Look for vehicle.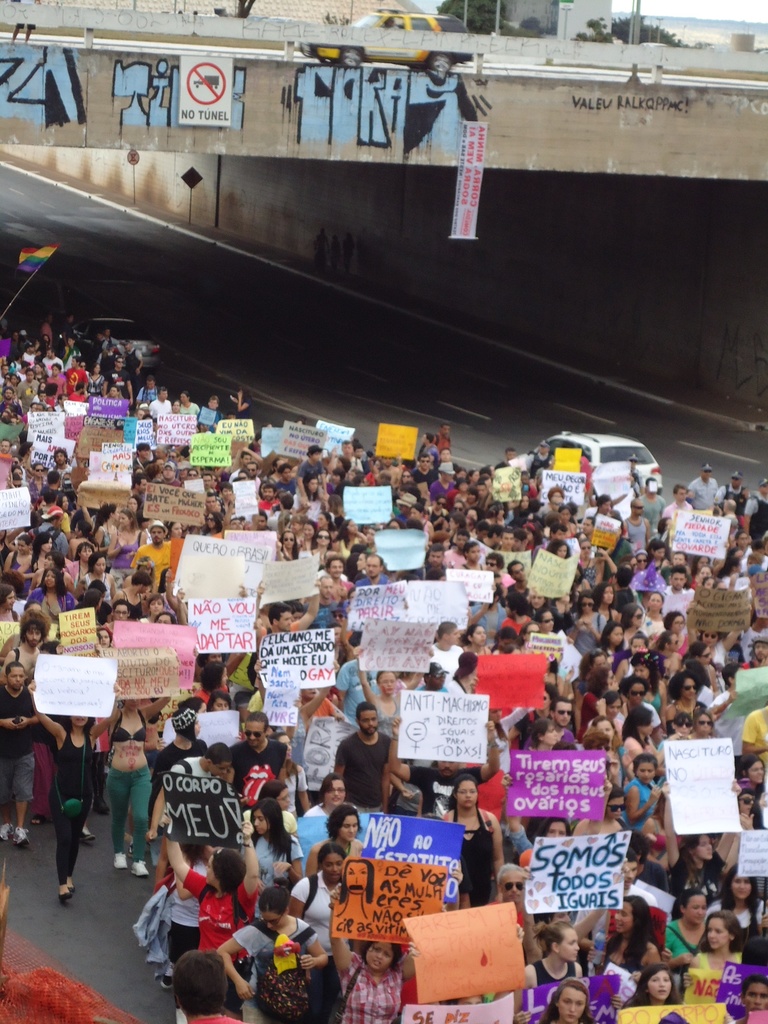
Found: left=522, top=427, right=680, bottom=496.
